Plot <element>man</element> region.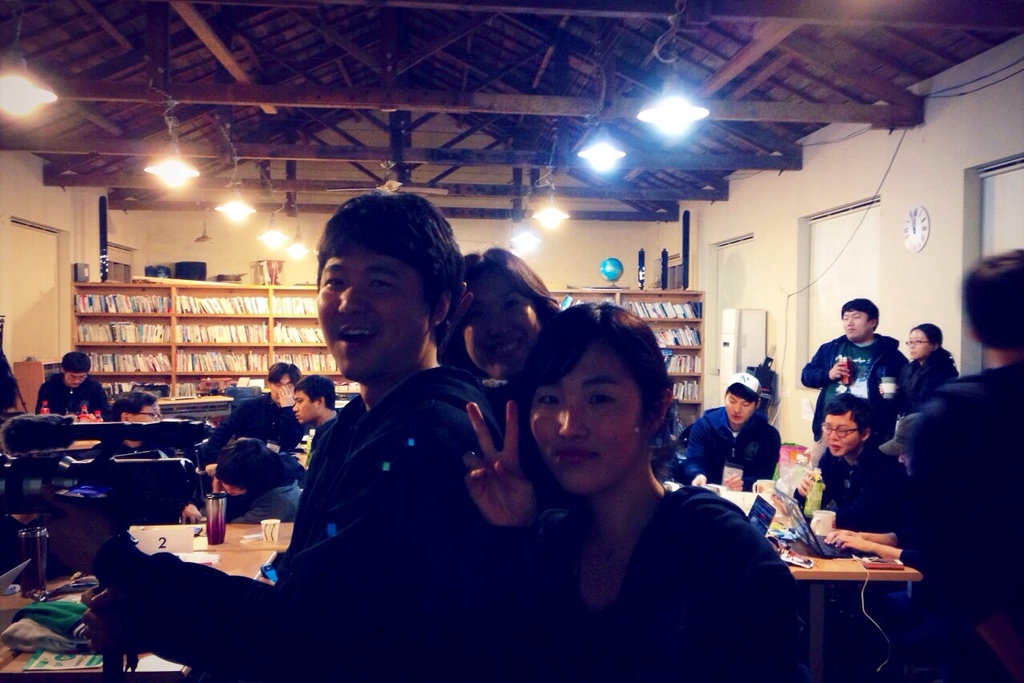
Plotted at BBox(293, 373, 337, 469).
